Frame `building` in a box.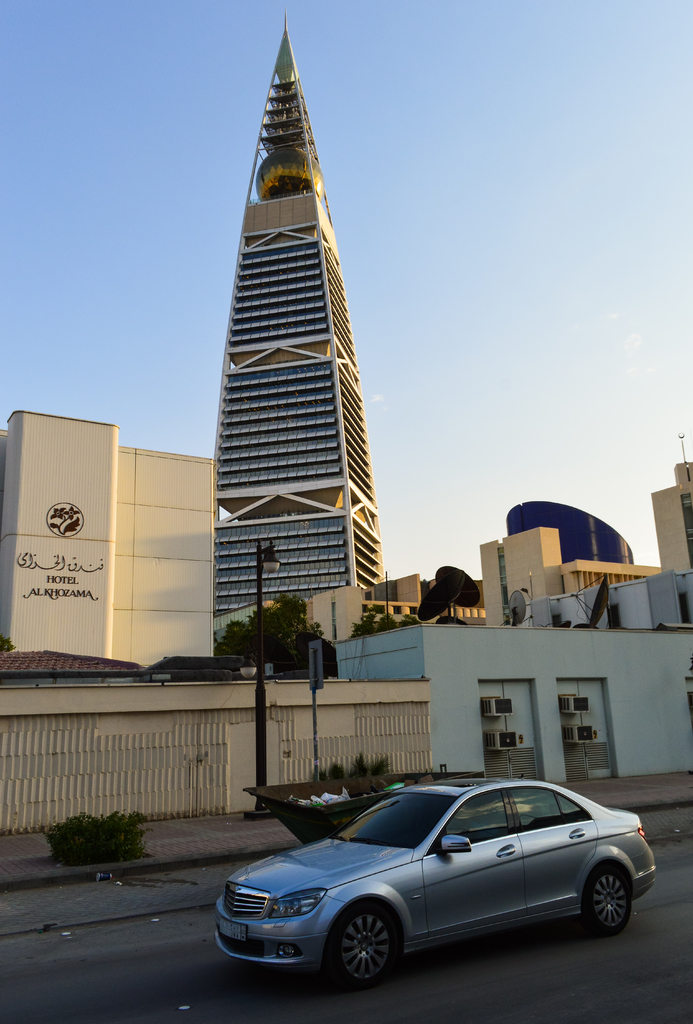
[210,19,380,619].
